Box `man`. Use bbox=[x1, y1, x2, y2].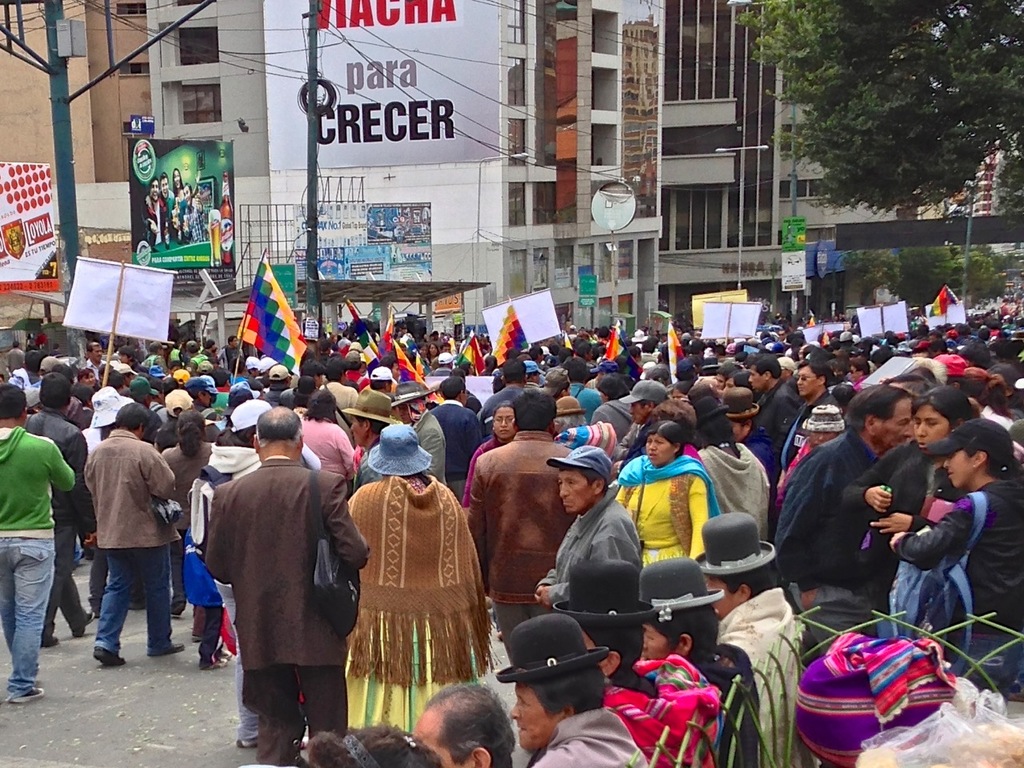
bbox=[0, 383, 74, 703].
